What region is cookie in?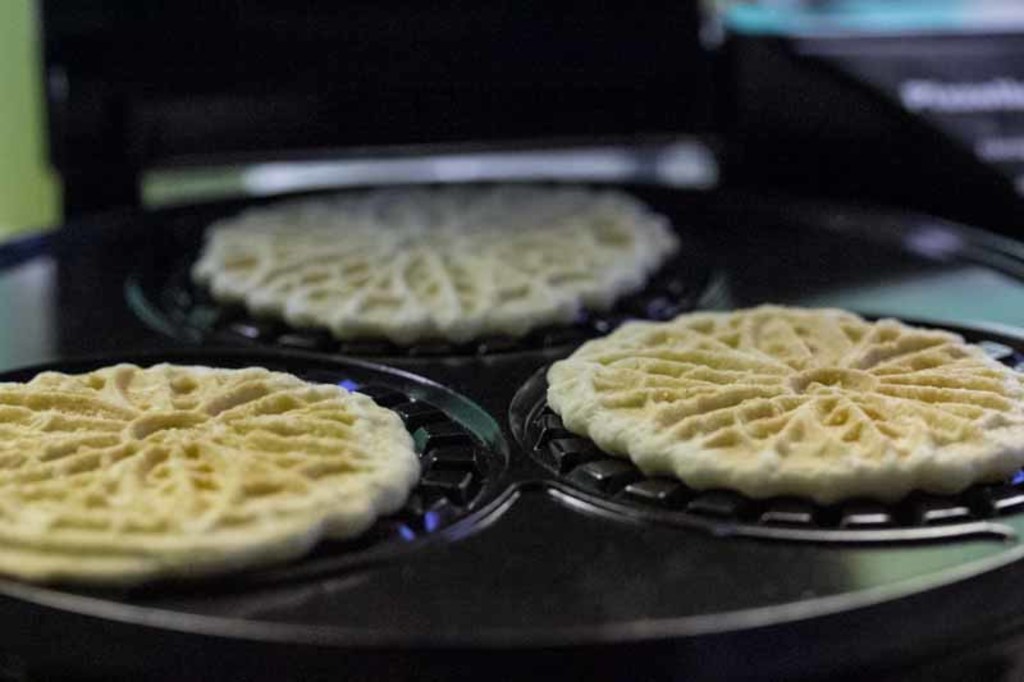
box(188, 182, 682, 348).
